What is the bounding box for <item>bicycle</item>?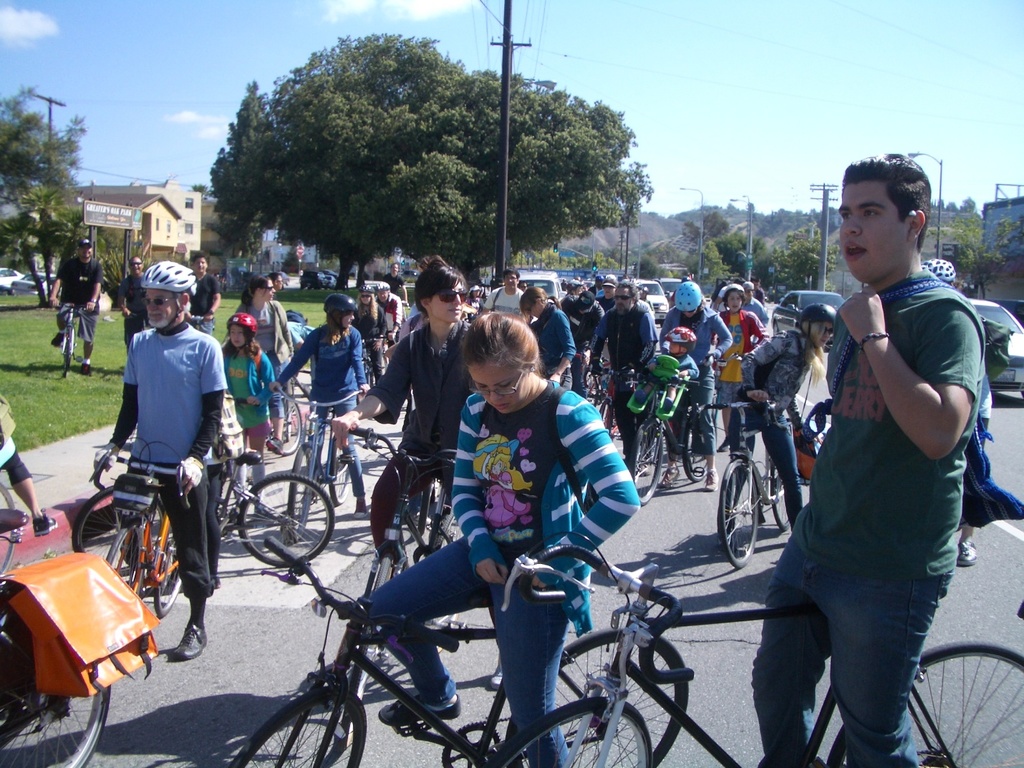
detection(70, 456, 341, 559).
